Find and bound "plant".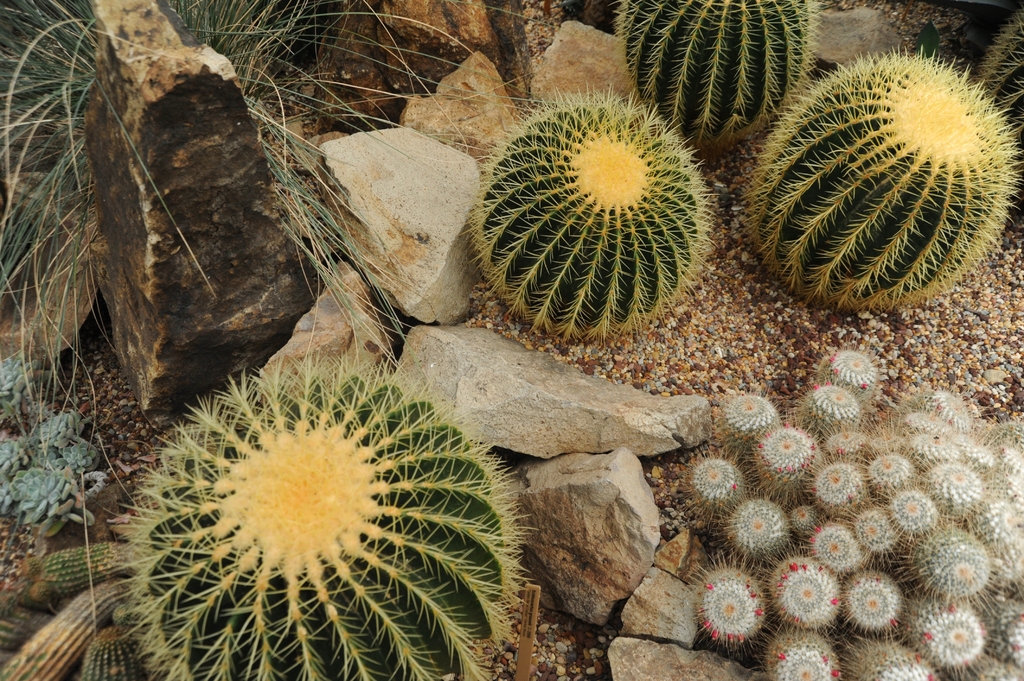
Bound: (x1=820, y1=425, x2=862, y2=465).
